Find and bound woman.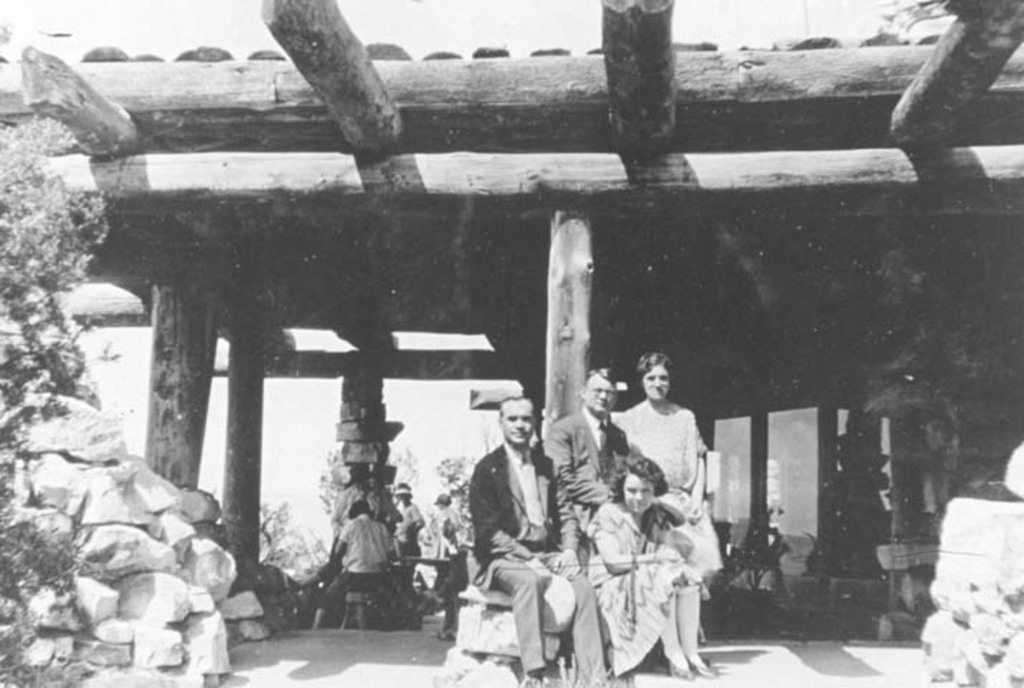
Bound: bbox(584, 456, 716, 682).
